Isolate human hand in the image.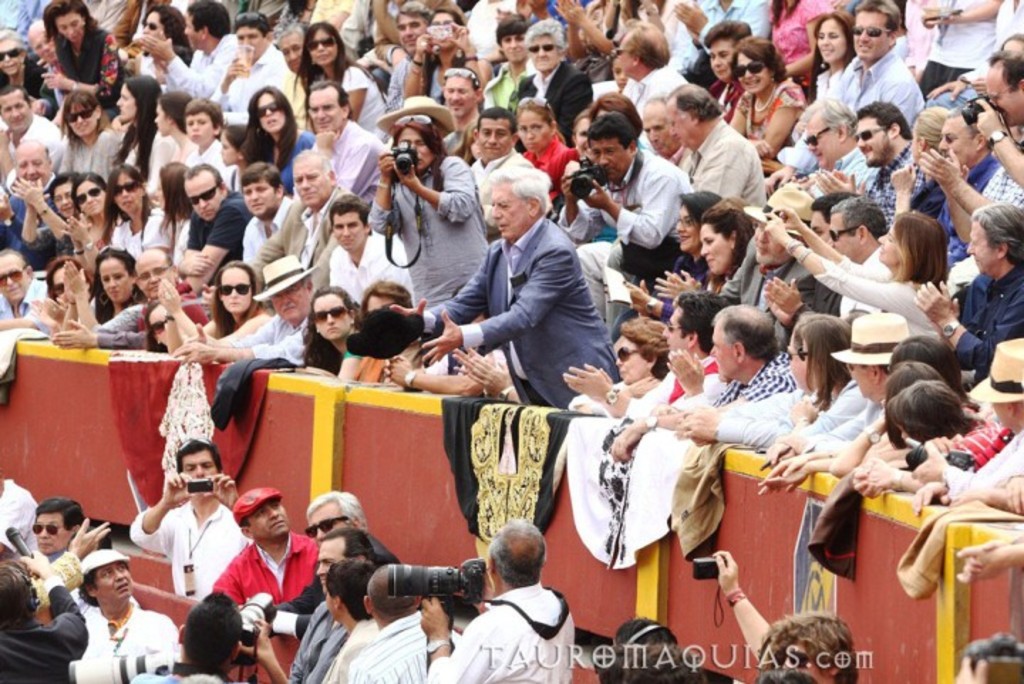
Isolated region: l=956, t=488, r=998, b=505.
